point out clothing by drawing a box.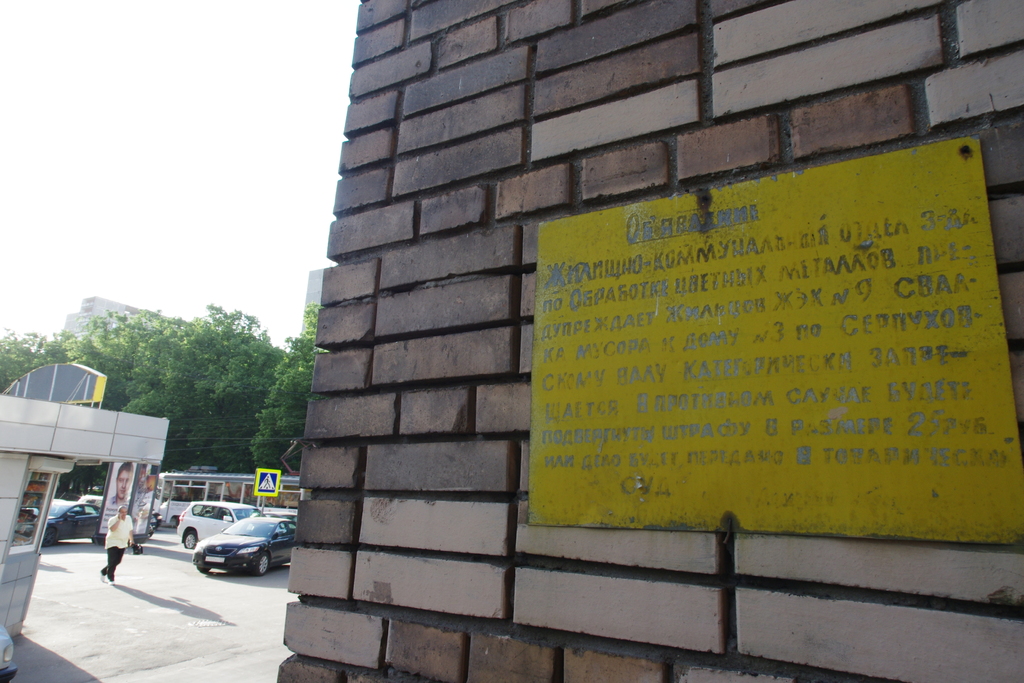
99:514:143:583.
